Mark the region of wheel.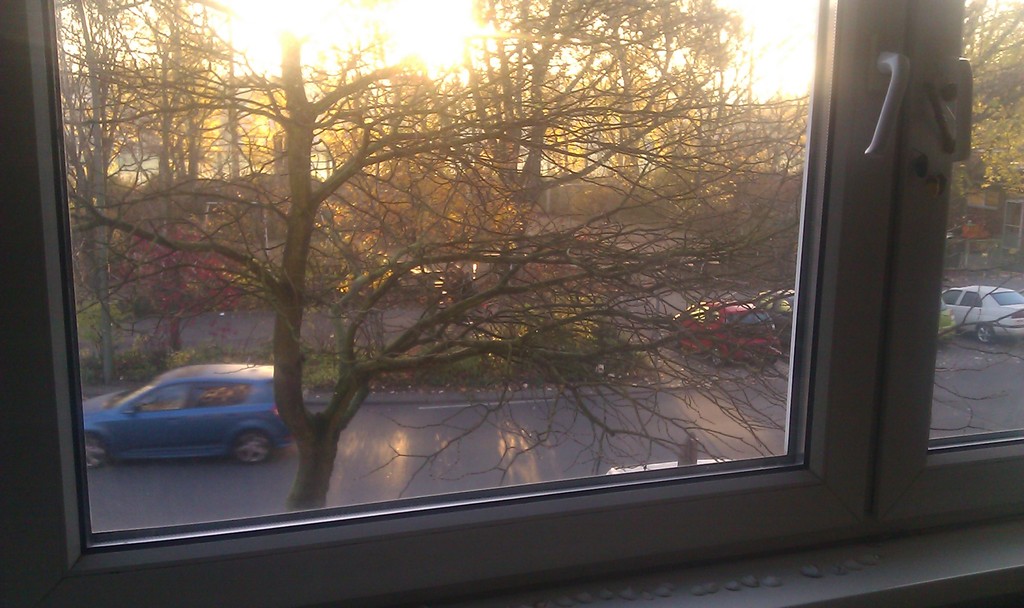
Region: x1=230, y1=430, x2=275, y2=467.
